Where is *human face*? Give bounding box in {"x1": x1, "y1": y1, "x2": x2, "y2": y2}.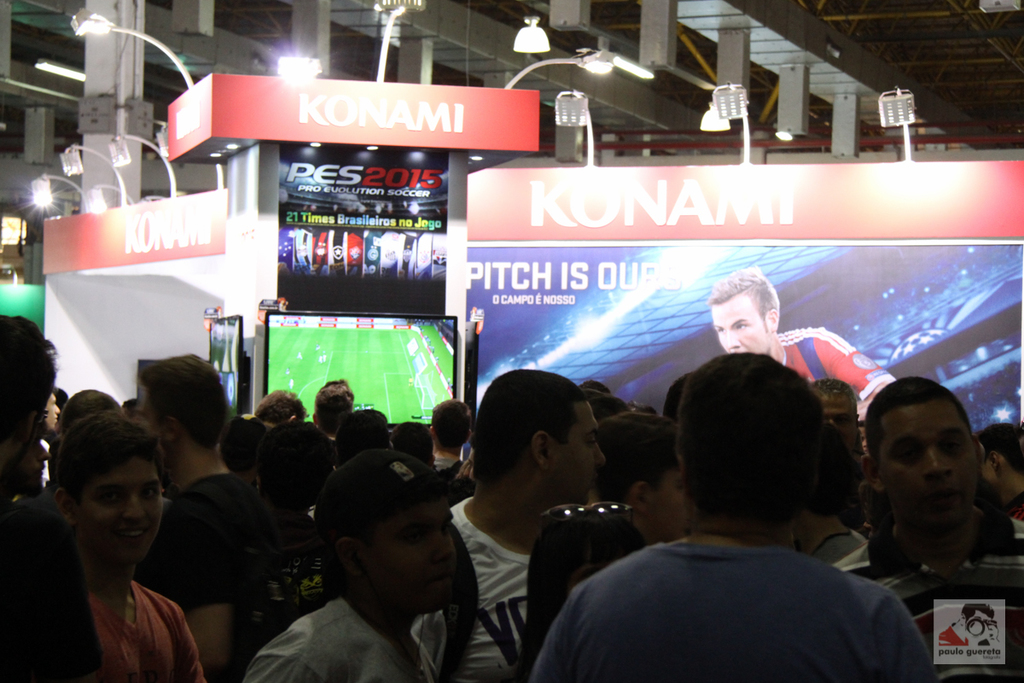
{"x1": 709, "y1": 295, "x2": 770, "y2": 351}.
